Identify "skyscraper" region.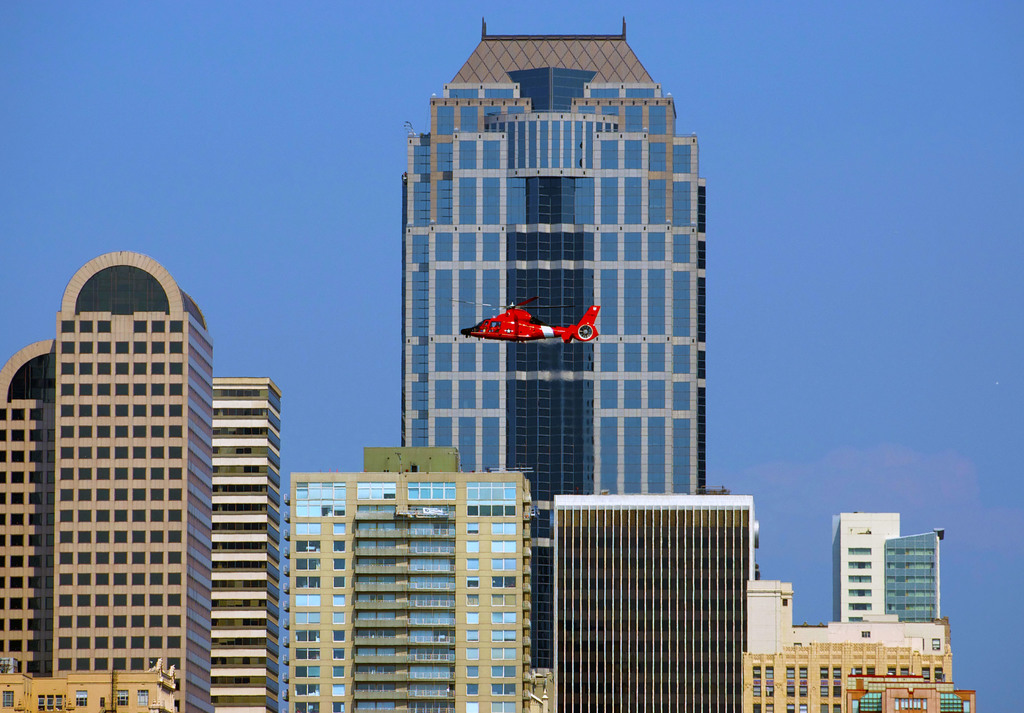
Region: 837 508 905 621.
